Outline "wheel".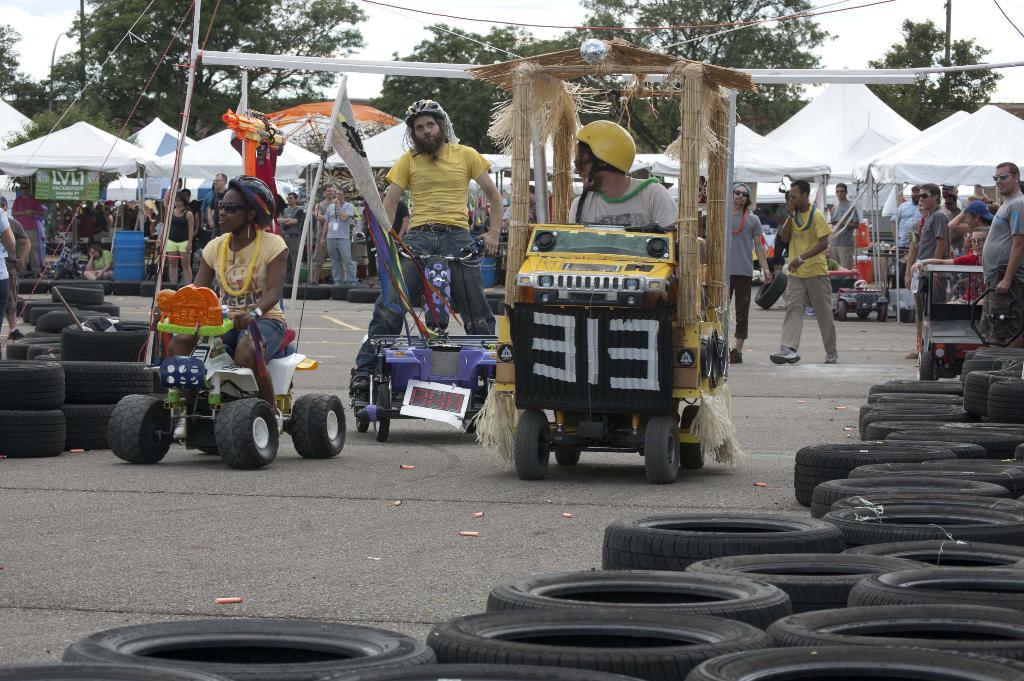
Outline: detection(46, 282, 107, 309).
